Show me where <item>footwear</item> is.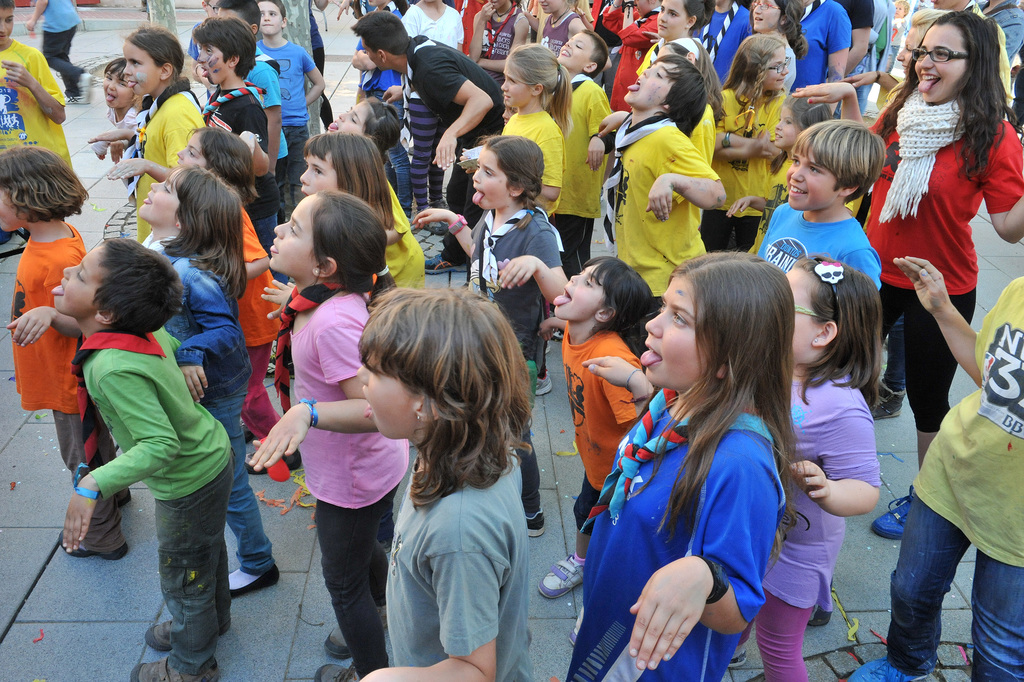
<item>footwear</item> is at (870,486,916,541).
